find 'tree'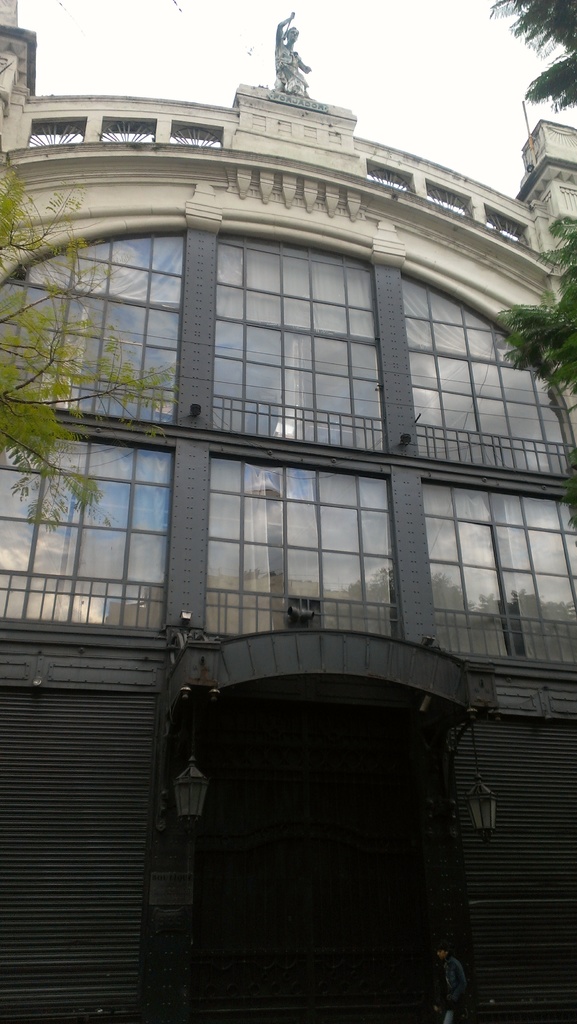
470 0 576 462
